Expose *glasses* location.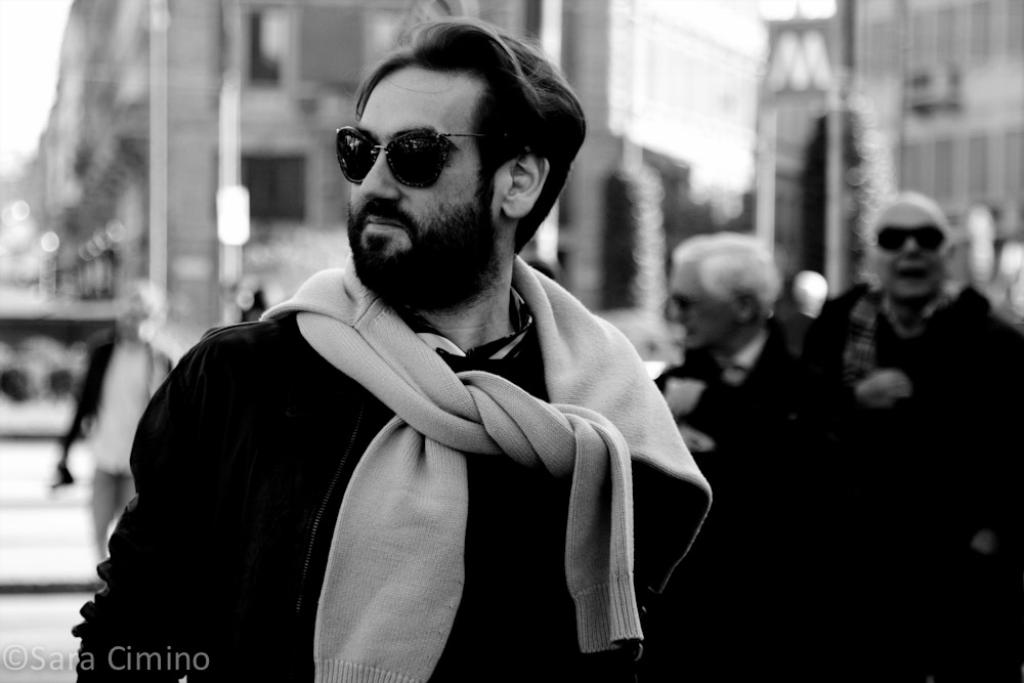
Exposed at BBox(872, 218, 947, 258).
